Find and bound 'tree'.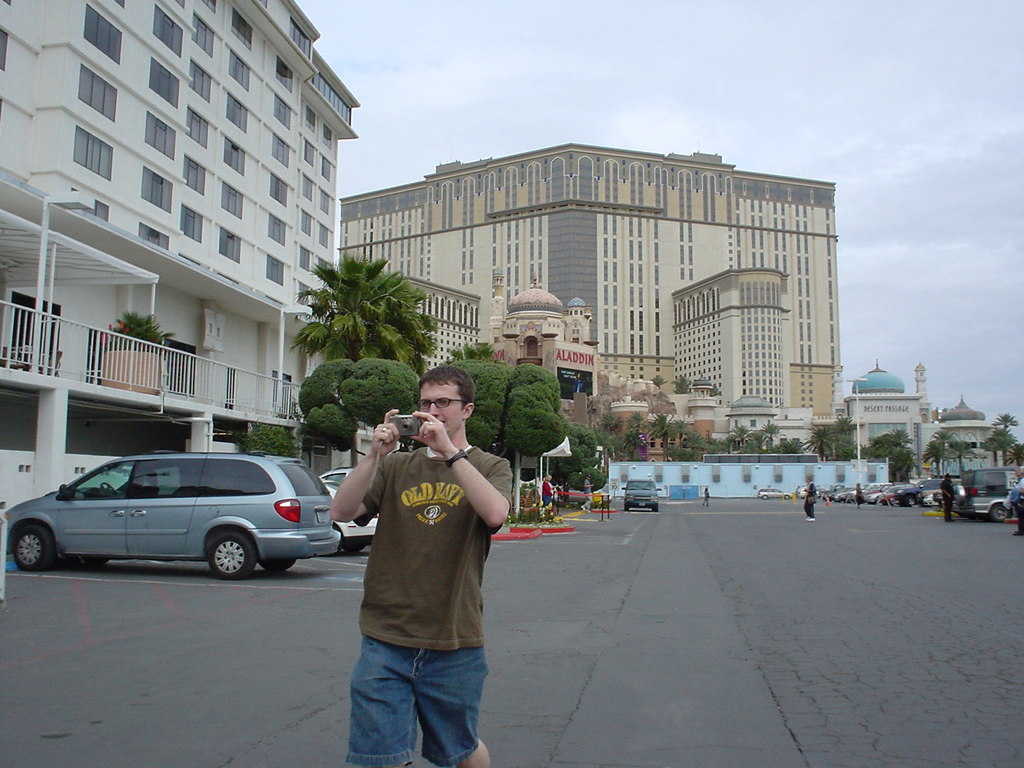
Bound: pyautogui.locateOnScreen(922, 431, 944, 474).
